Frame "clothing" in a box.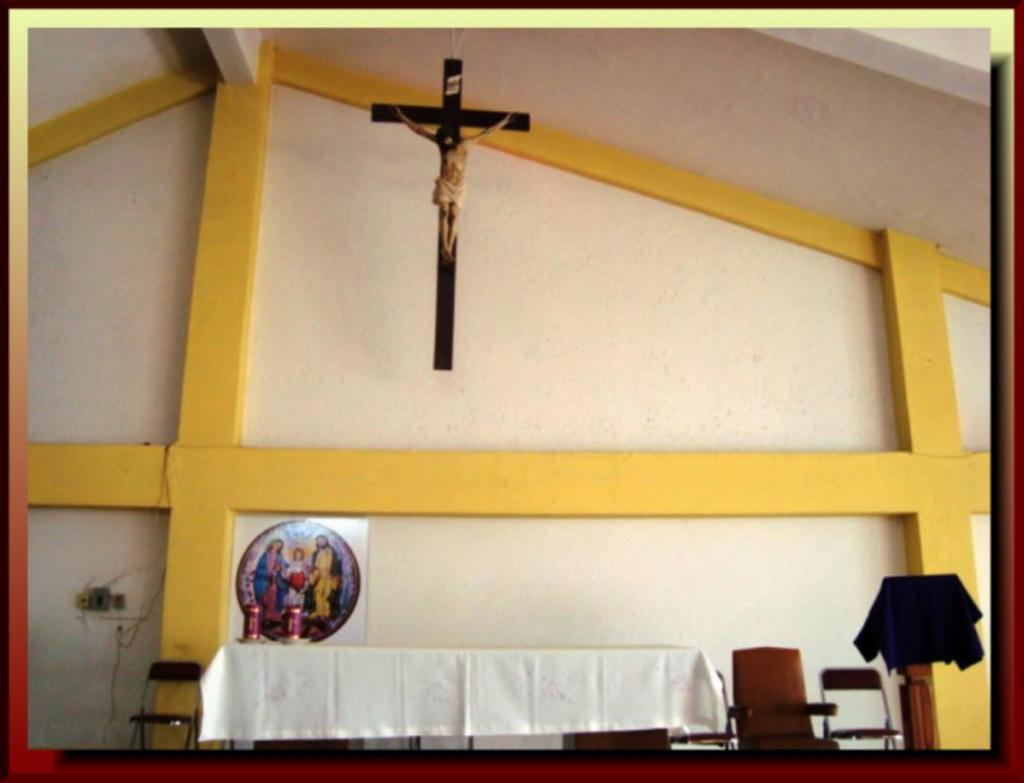
[x1=307, y1=542, x2=345, y2=624].
